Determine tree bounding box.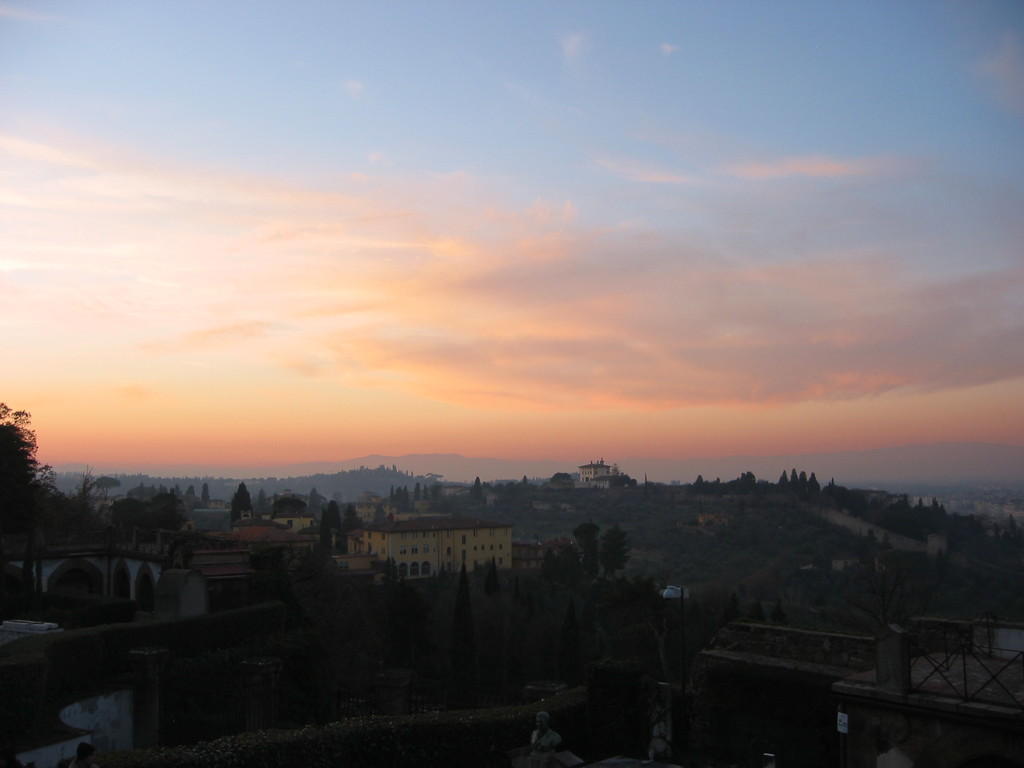
Determined: 200/484/216/506.
